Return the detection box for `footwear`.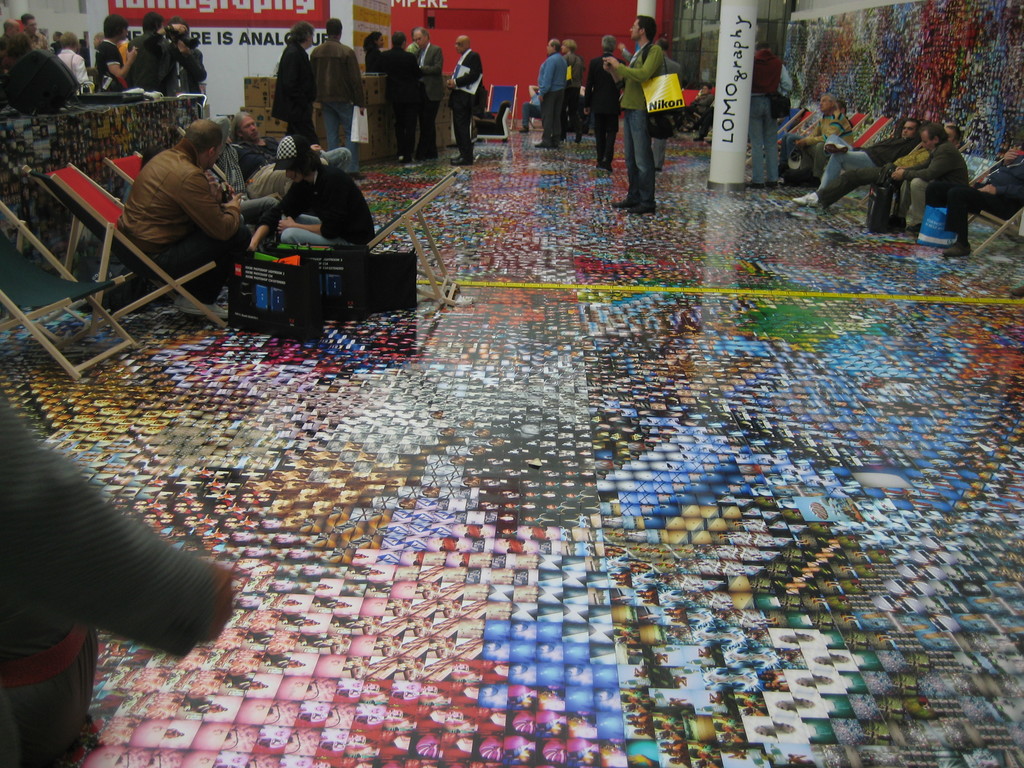
{"x1": 790, "y1": 193, "x2": 816, "y2": 208}.
